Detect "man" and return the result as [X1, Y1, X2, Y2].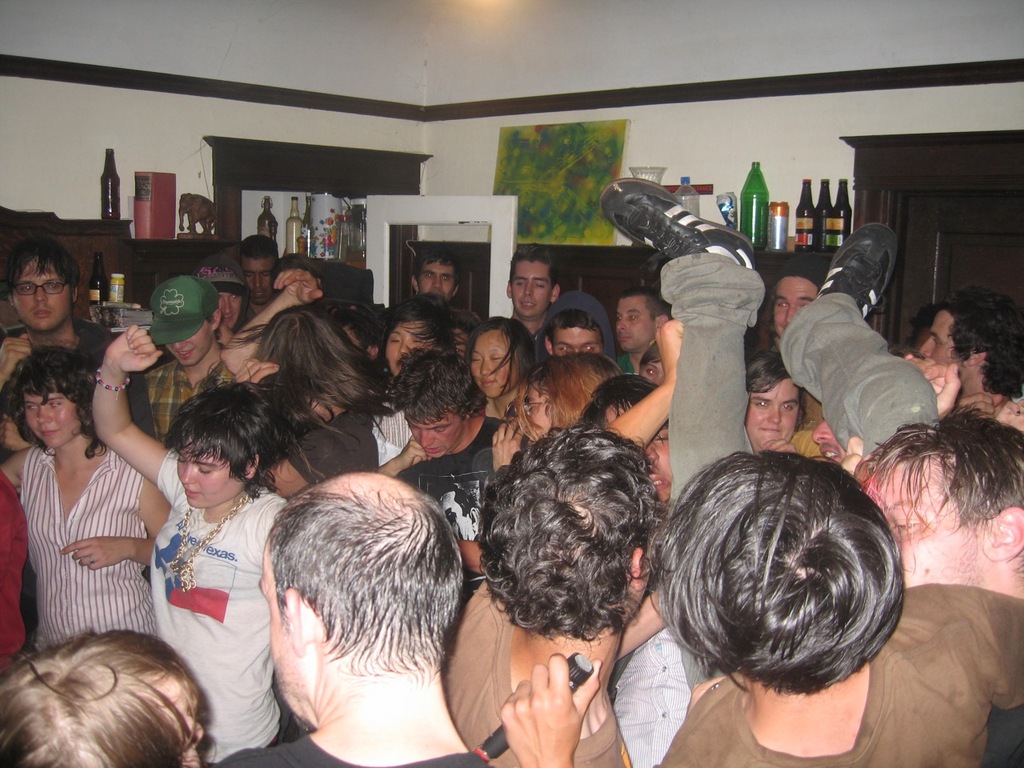
[232, 443, 527, 767].
